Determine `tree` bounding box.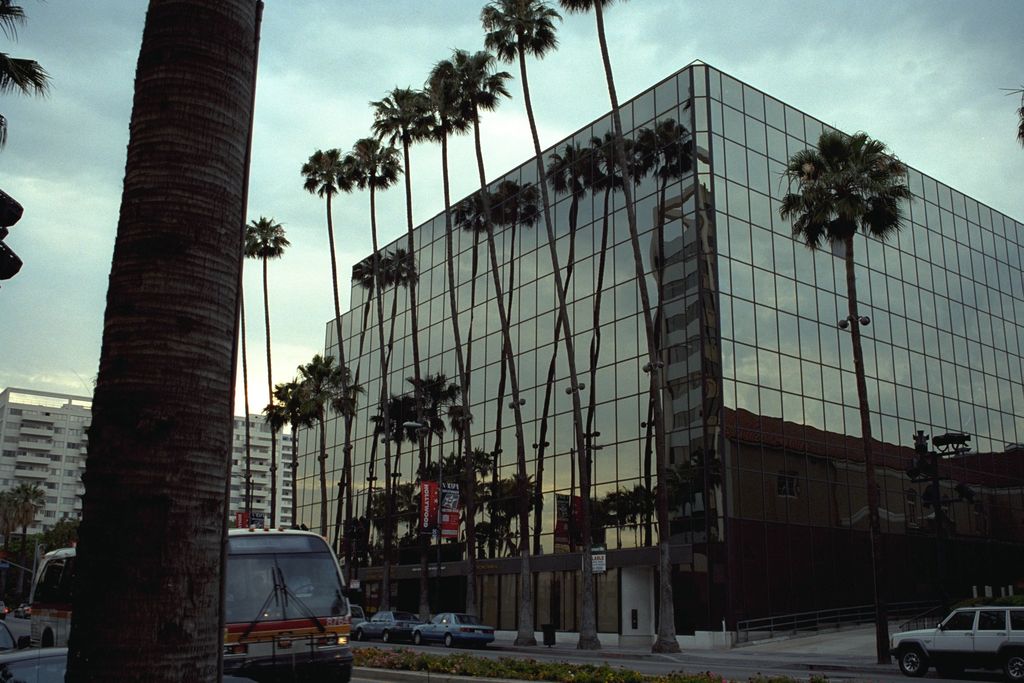
Determined: <bbox>369, 389, 413, 609</bbox>.
